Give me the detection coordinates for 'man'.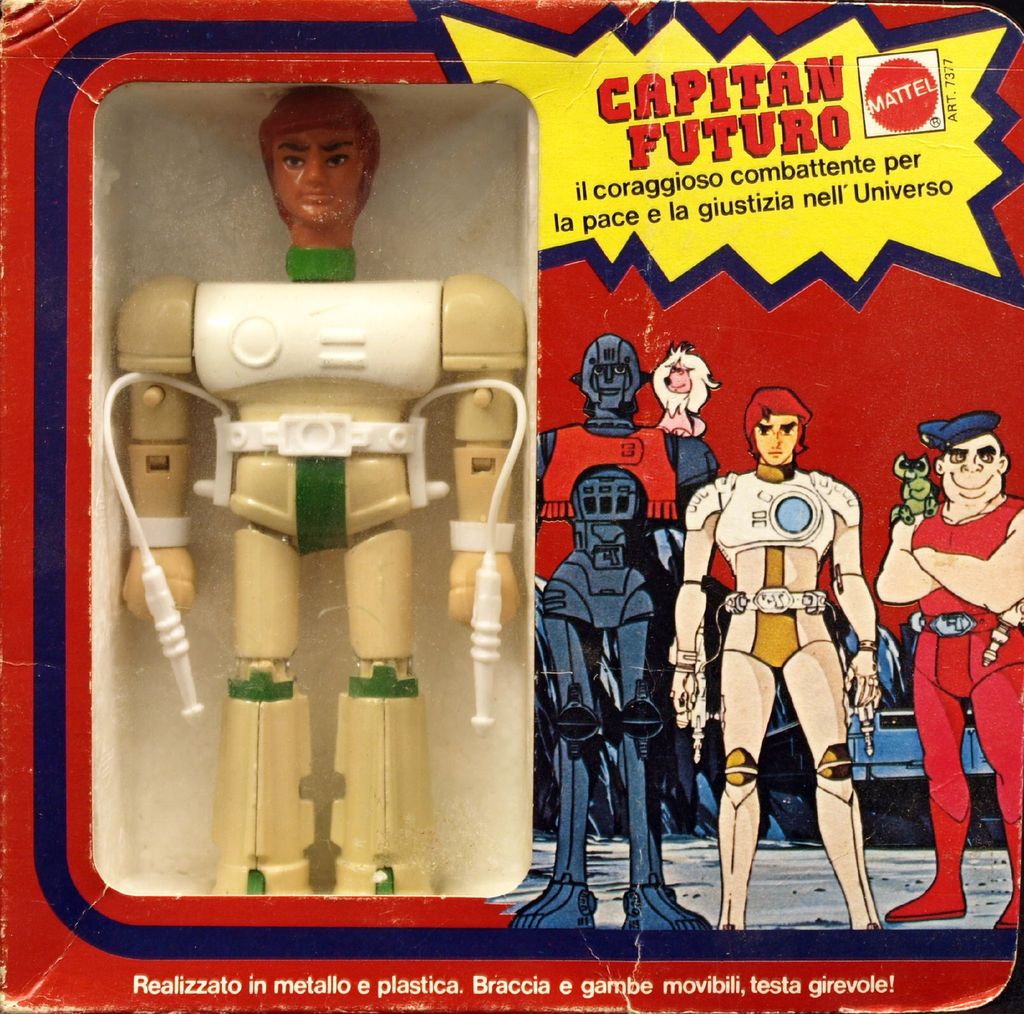
left=118, top=89, right=520, bottom=896.
